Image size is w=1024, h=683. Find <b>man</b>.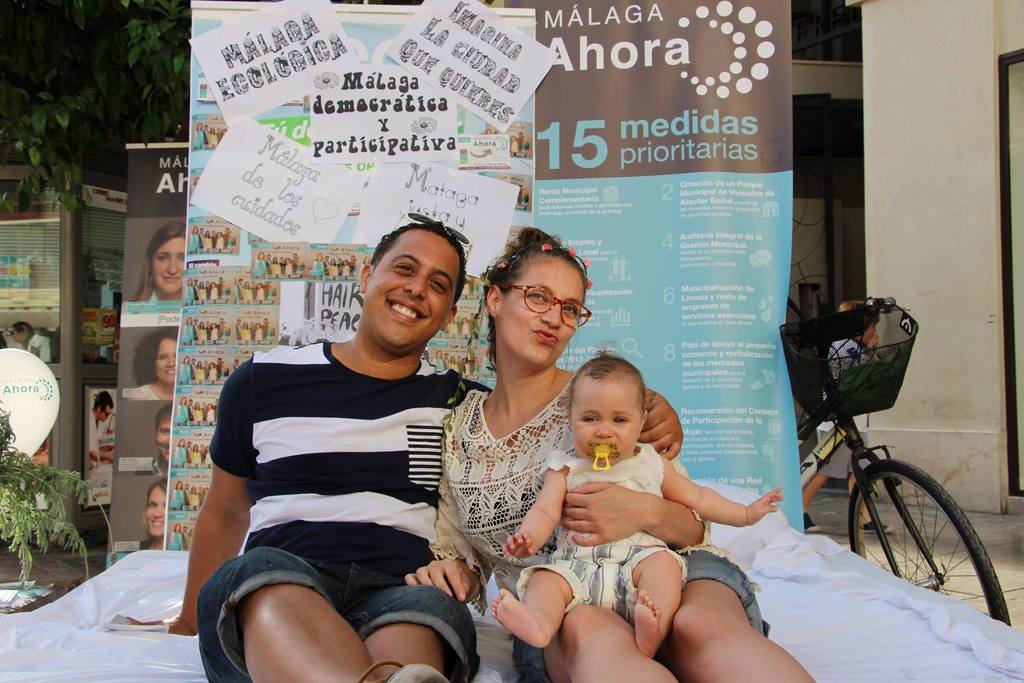
181,525,190,550.
